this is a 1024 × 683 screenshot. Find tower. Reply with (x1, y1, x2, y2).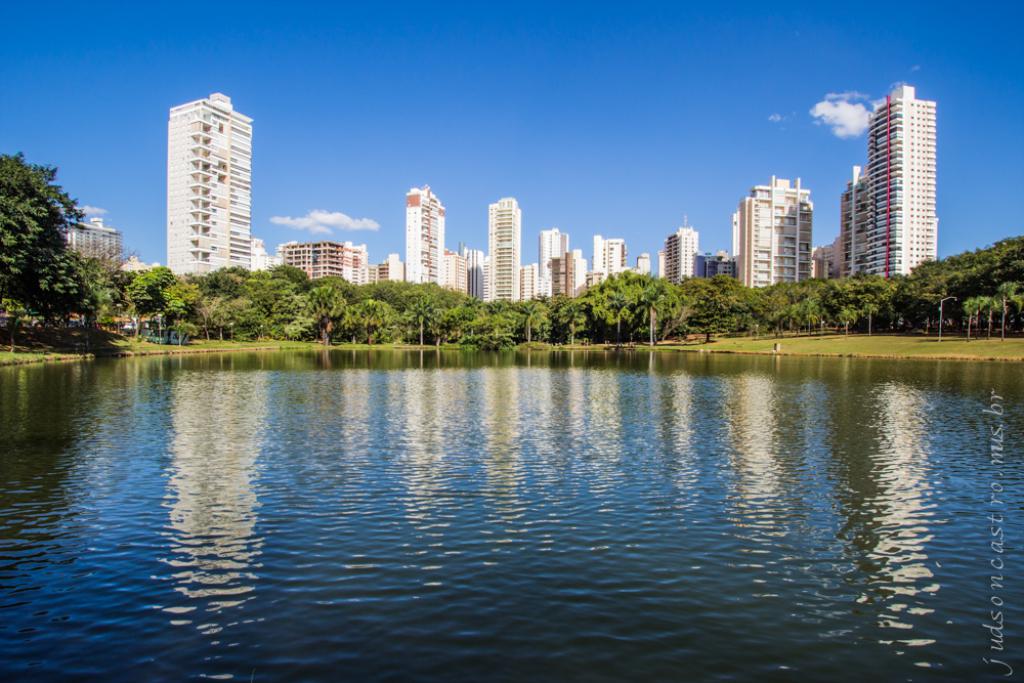
(655, 223, 701, 276).
